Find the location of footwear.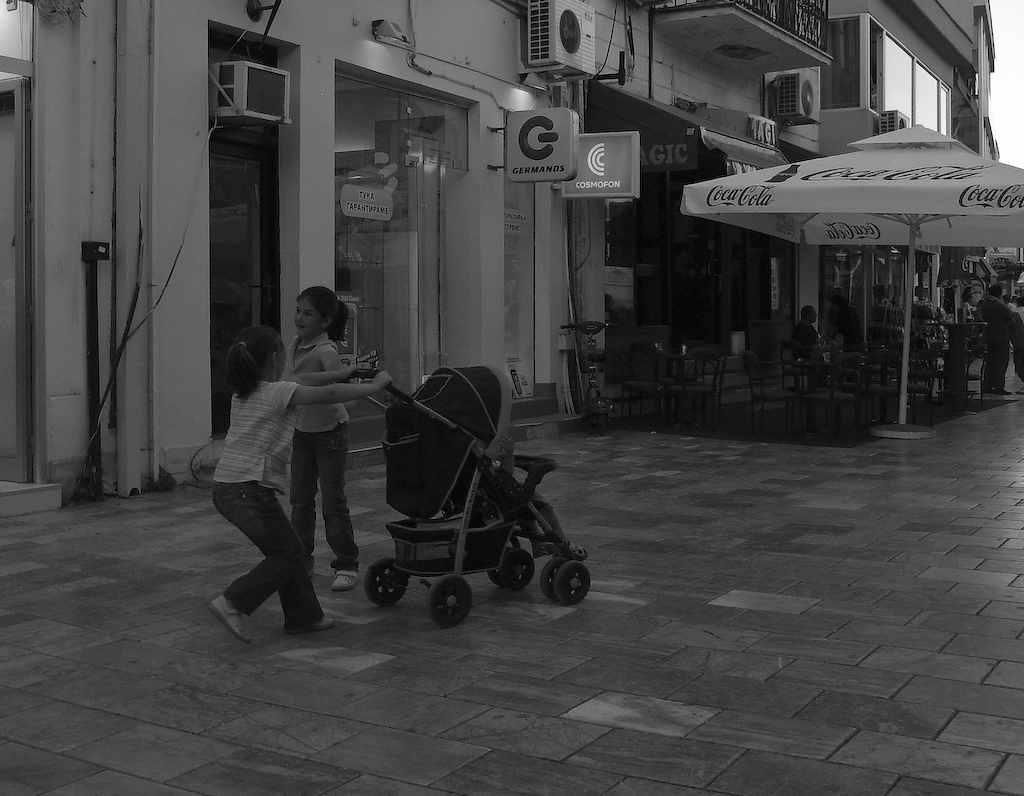
Location: Rect(333, 561, 362, 587).
